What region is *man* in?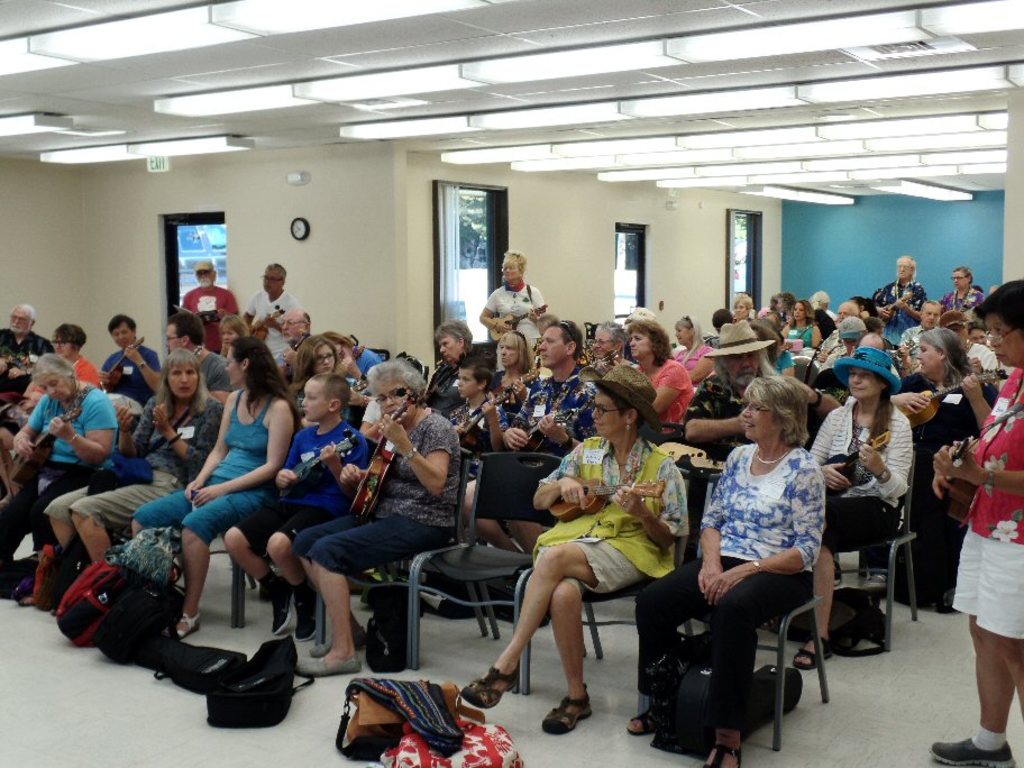
(x1=455, y1=308, x2=601, y2=559).
